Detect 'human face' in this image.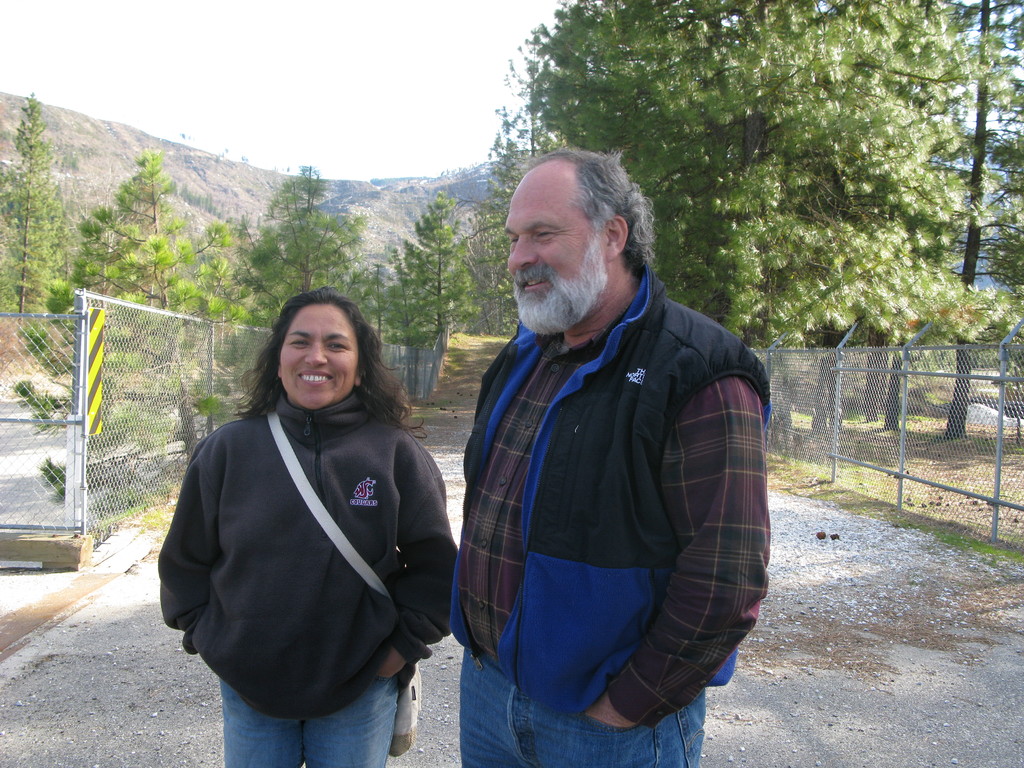
Detection: {"x1": 275, "y1": 304, "x2": 354, "y2": 414}.
